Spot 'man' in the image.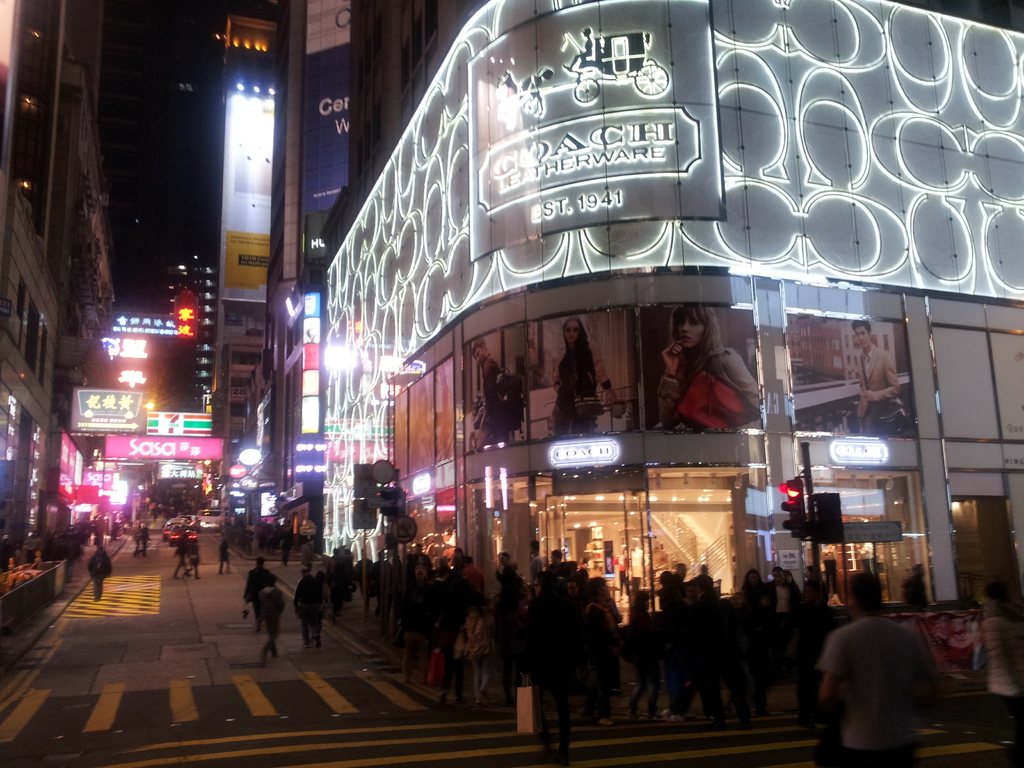
'man' found at <bbox>826, 572, 946, 765</bbox>.
